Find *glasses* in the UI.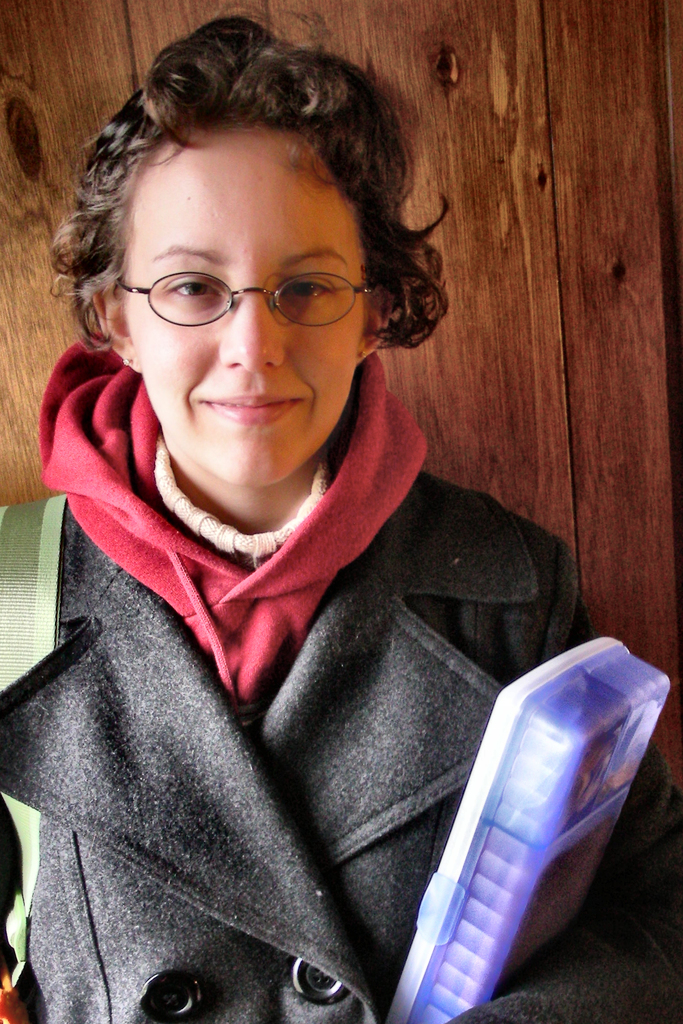
UI element at locate(97, 242, 384, 328).
